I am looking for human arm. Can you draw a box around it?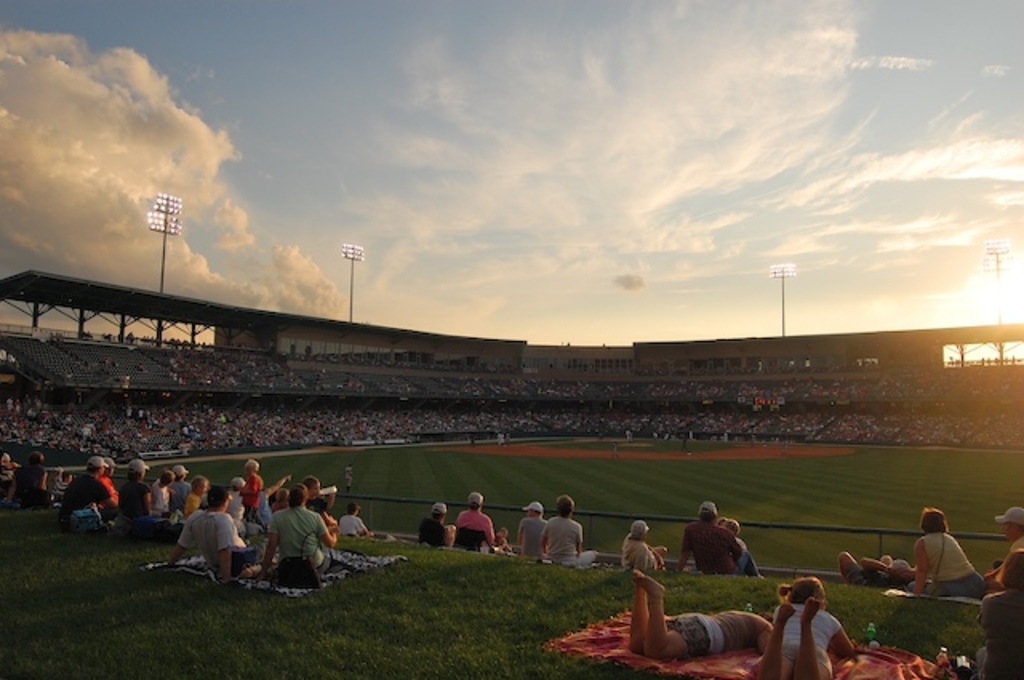
Sure, the bounding box is 142:483:152:514.
